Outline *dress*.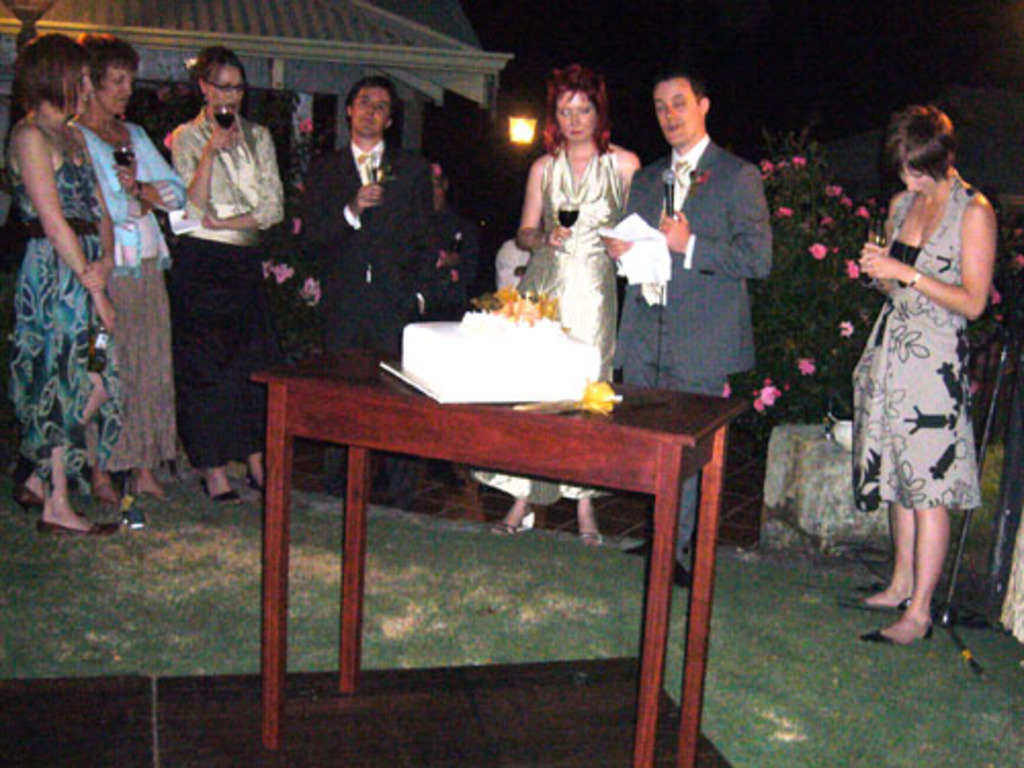
Outline: l=303, t=137, r=440, b=350.
